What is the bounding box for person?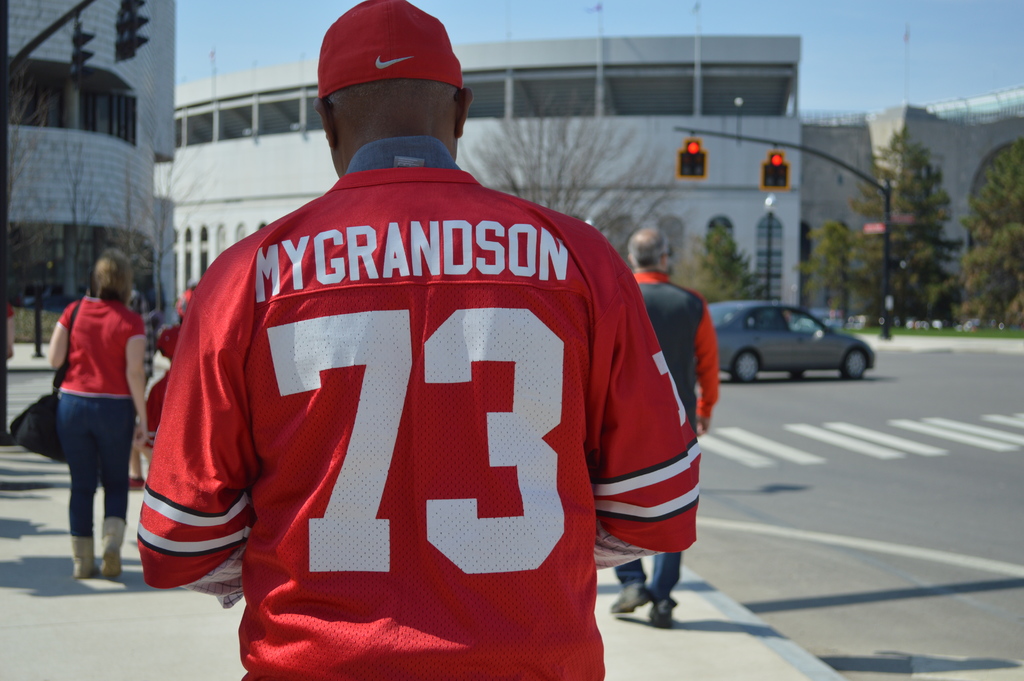
(x1=28, y1=232, x2=139, y2=580).
